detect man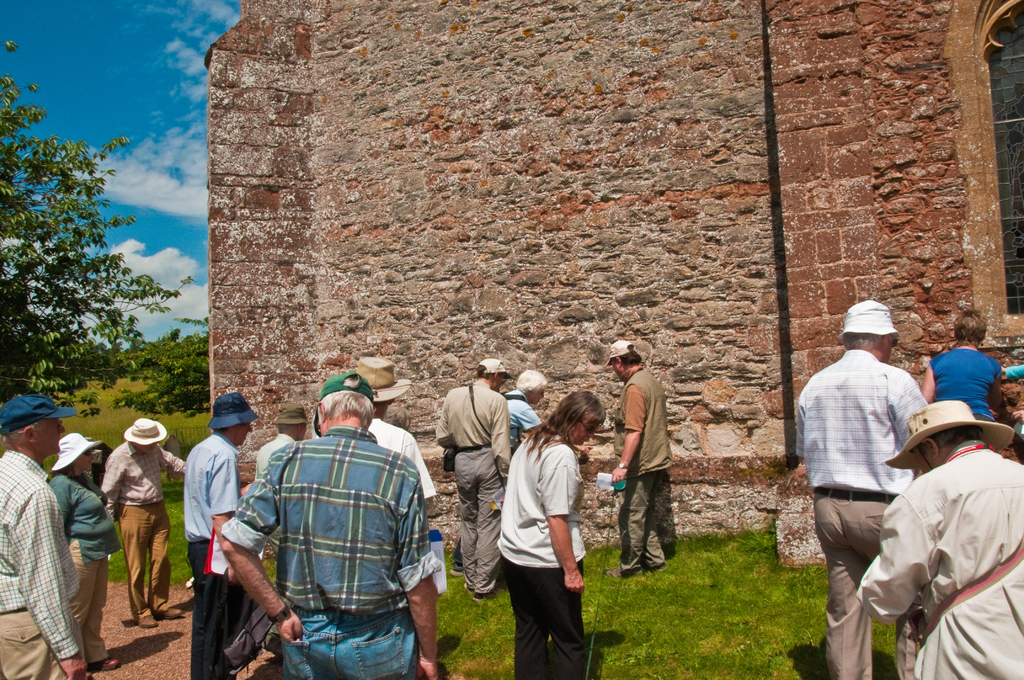
locate(255, 403, 310, 479)
